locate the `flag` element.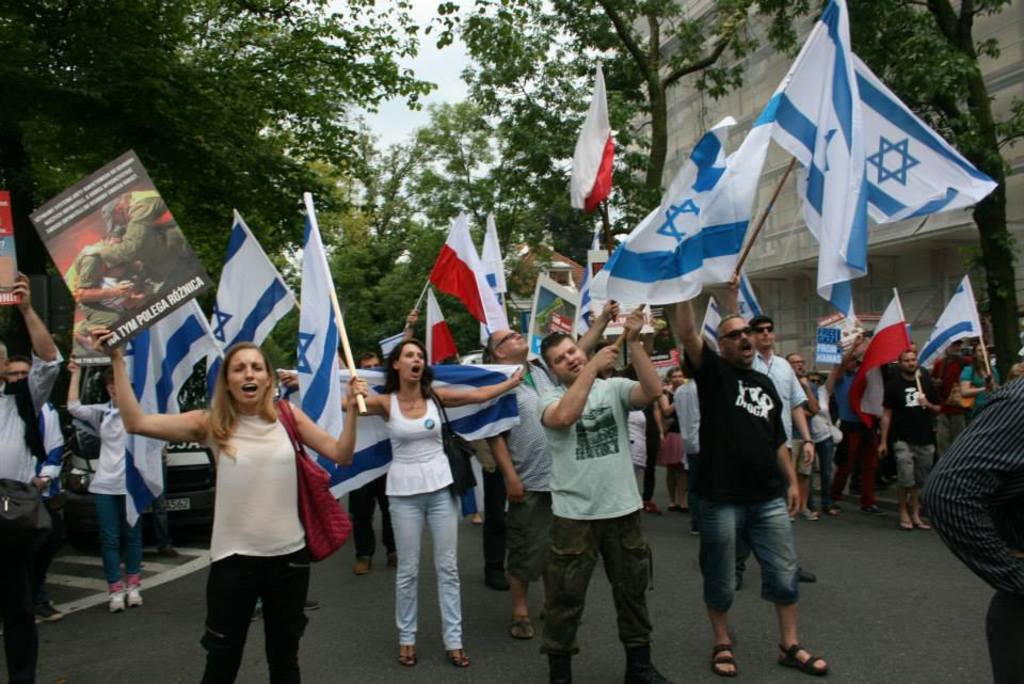
Element bbox: box=[276, 194, 348, 491].
